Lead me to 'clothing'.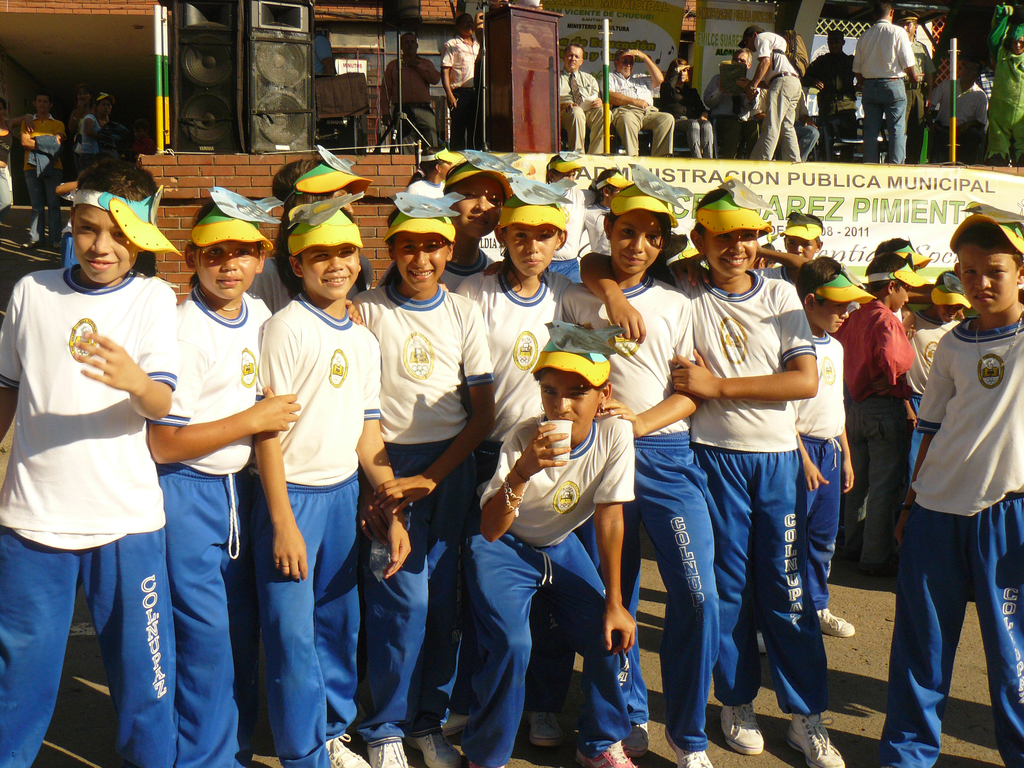
Lead to rect(553, 280, 718, 755).
